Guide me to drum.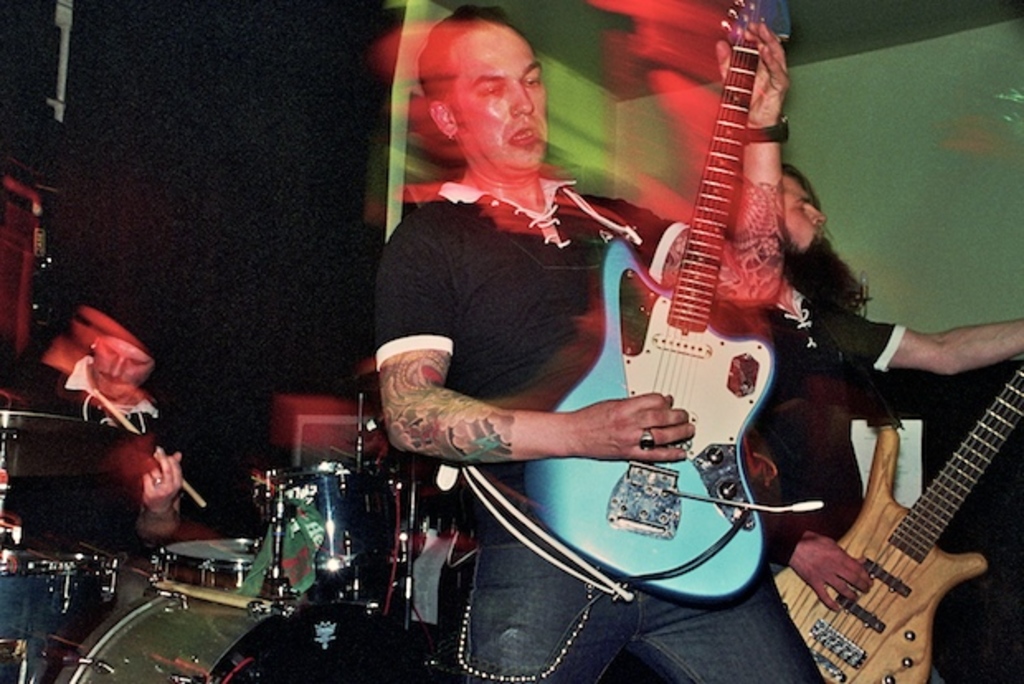
Guidance: detection(40, 580, 449, 682).
